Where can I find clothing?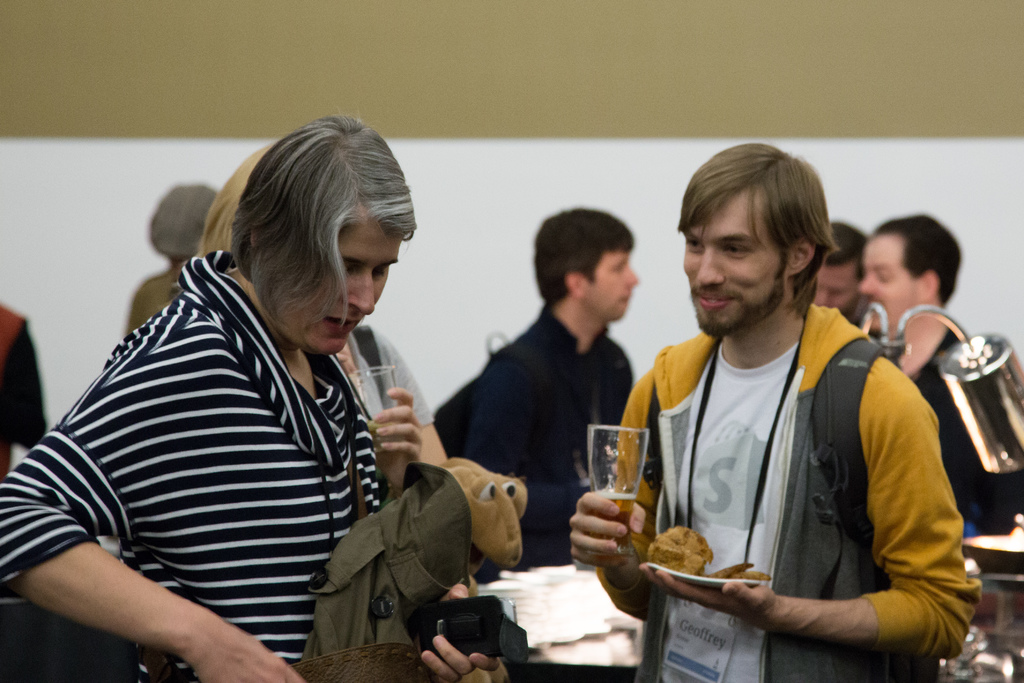
You can find it at x1=909 y1=327 x2=1023 y2=544.
